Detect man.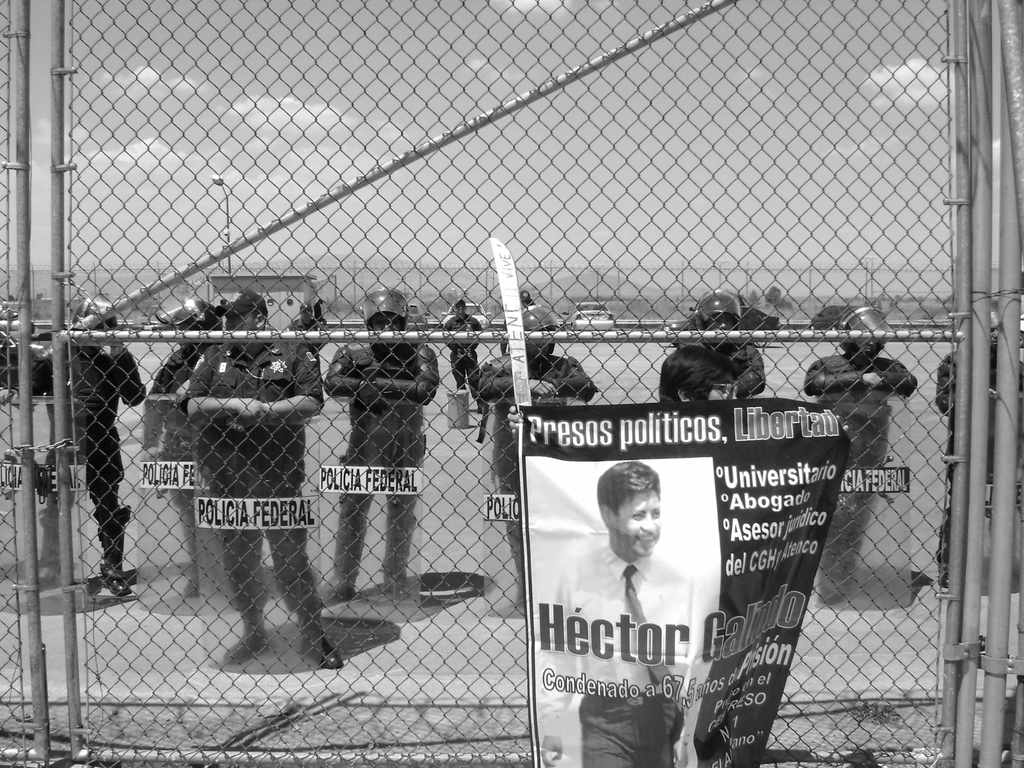
Detected at 14, 289, 148, 598.
